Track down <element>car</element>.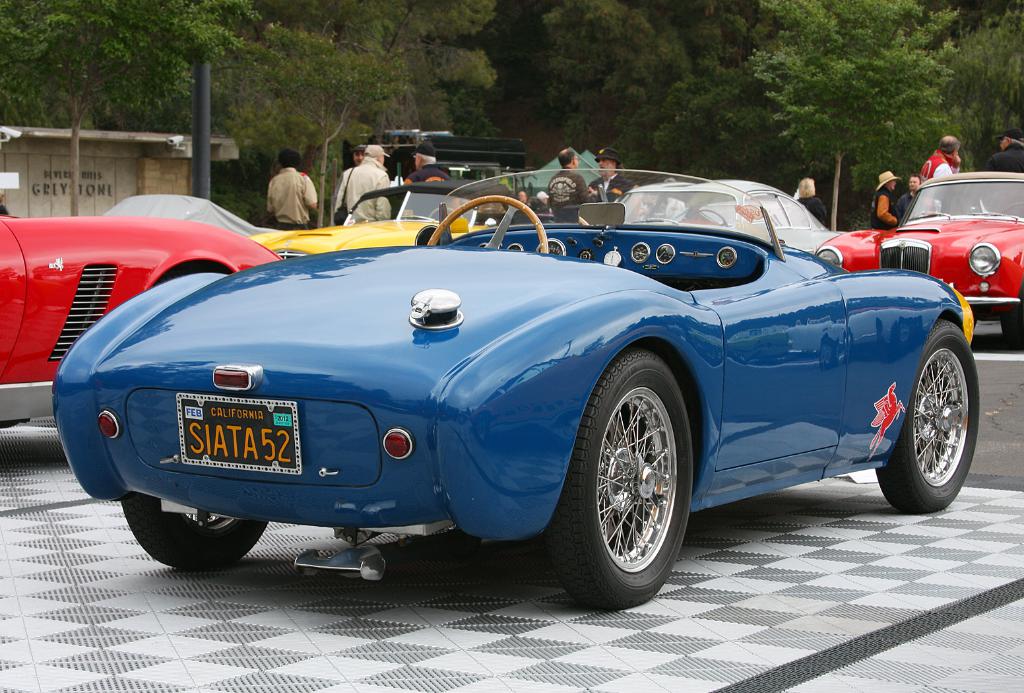
Tracked to detection(315, 170, 589, 228).
